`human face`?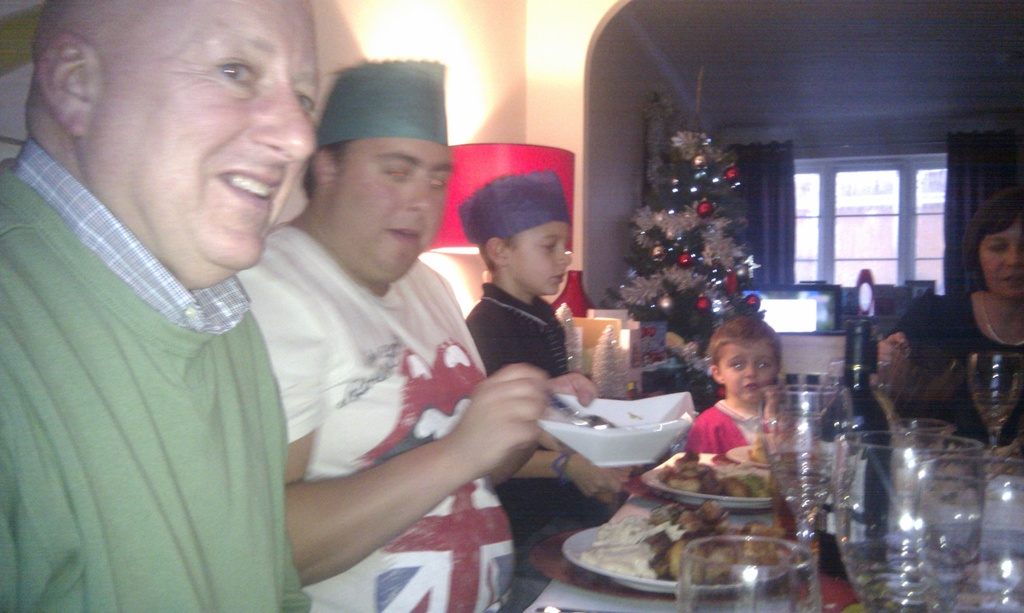
locate(509, 222, 569, 296)
